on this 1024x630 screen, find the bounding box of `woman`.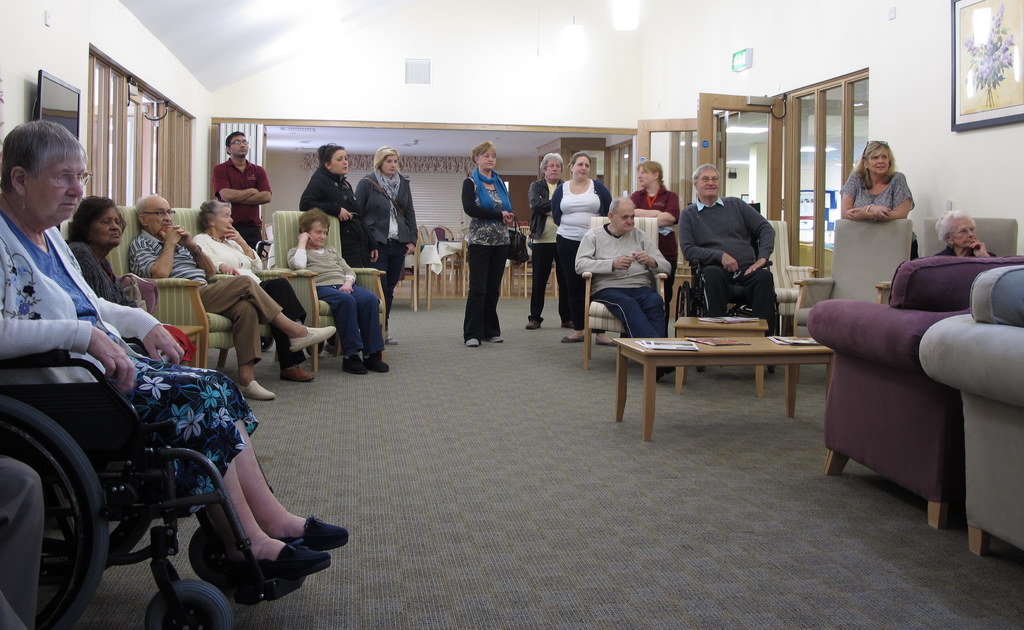
Bounding box: rect(63, 194, 198, 368).
